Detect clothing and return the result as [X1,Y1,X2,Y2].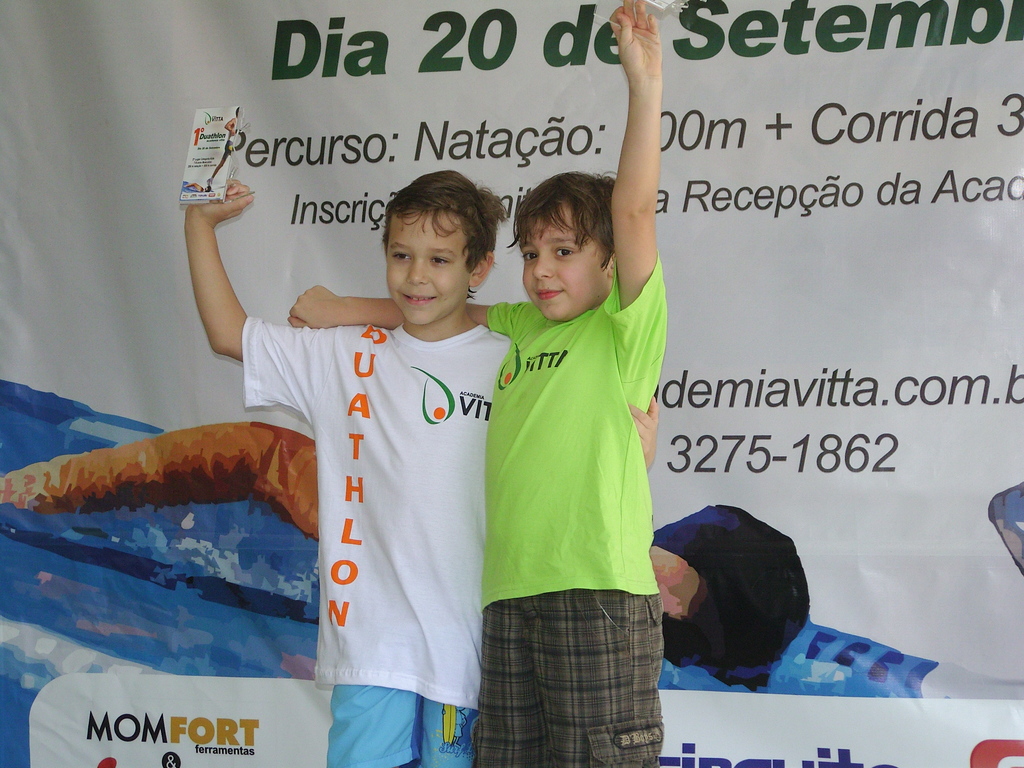
[479,252,671,767].
